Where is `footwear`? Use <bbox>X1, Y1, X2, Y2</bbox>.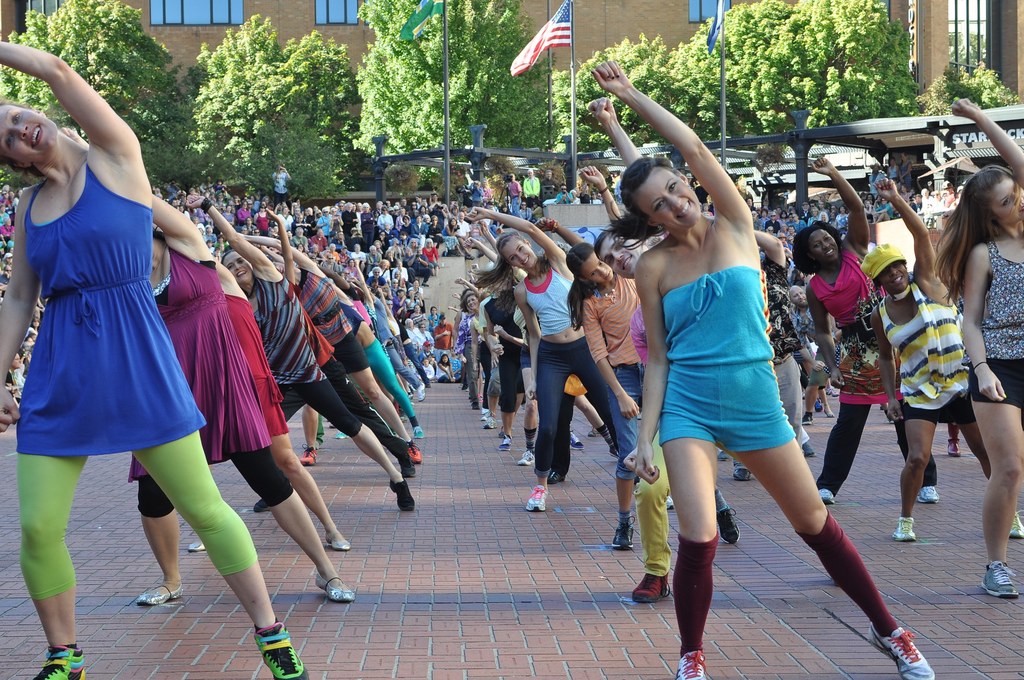
<bbox>189, 538, 206, 553</bbox>.
